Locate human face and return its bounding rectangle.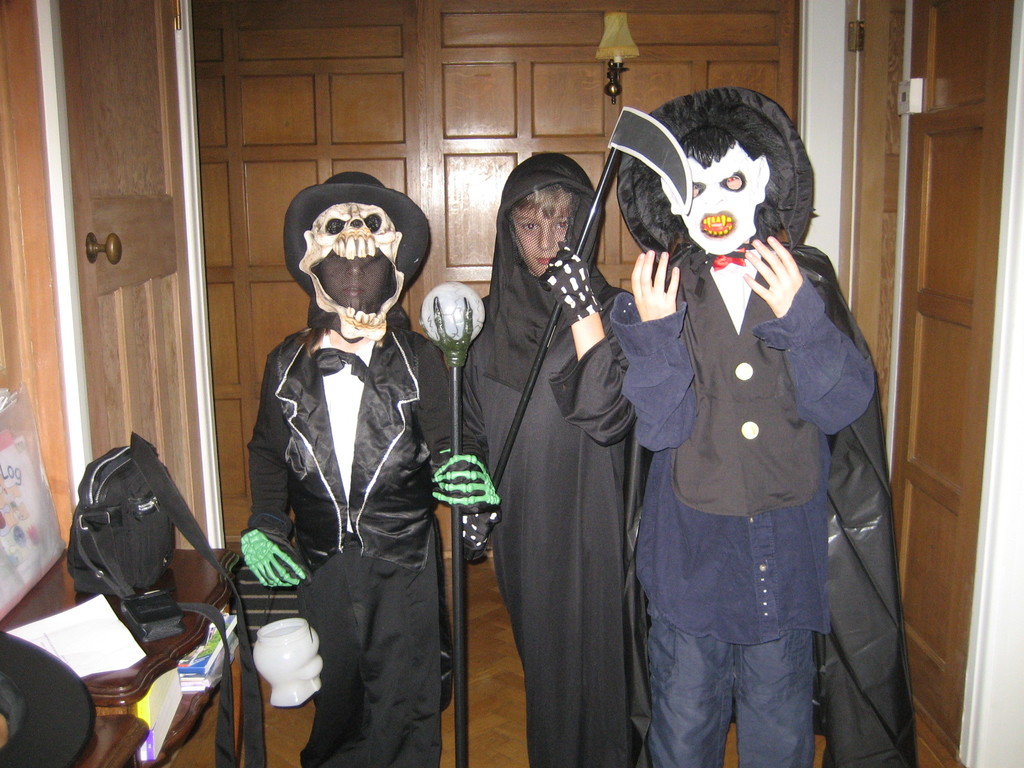
{"x1": 694, "y1": 173, "x2": 742, "y2": 192}.
